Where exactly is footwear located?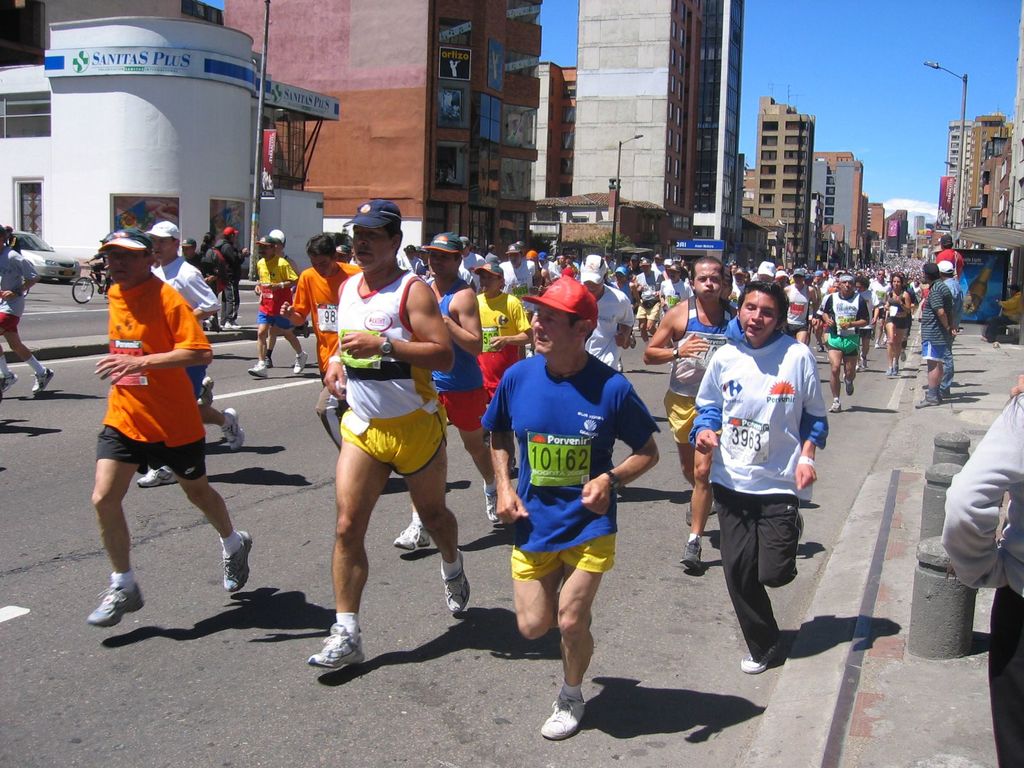
Its bounding box is {"left": 938, "top": 389, "right": 953, "bottom": 401}.
